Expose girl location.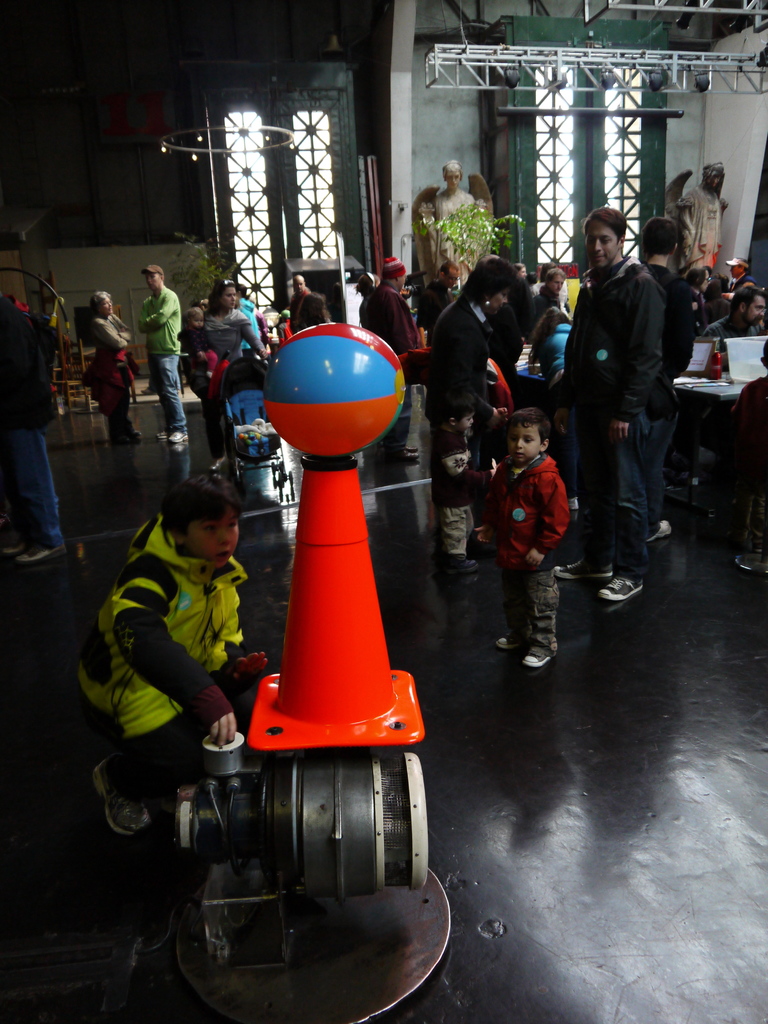
Exposed at bbox=(689, 271, 707, 325).
